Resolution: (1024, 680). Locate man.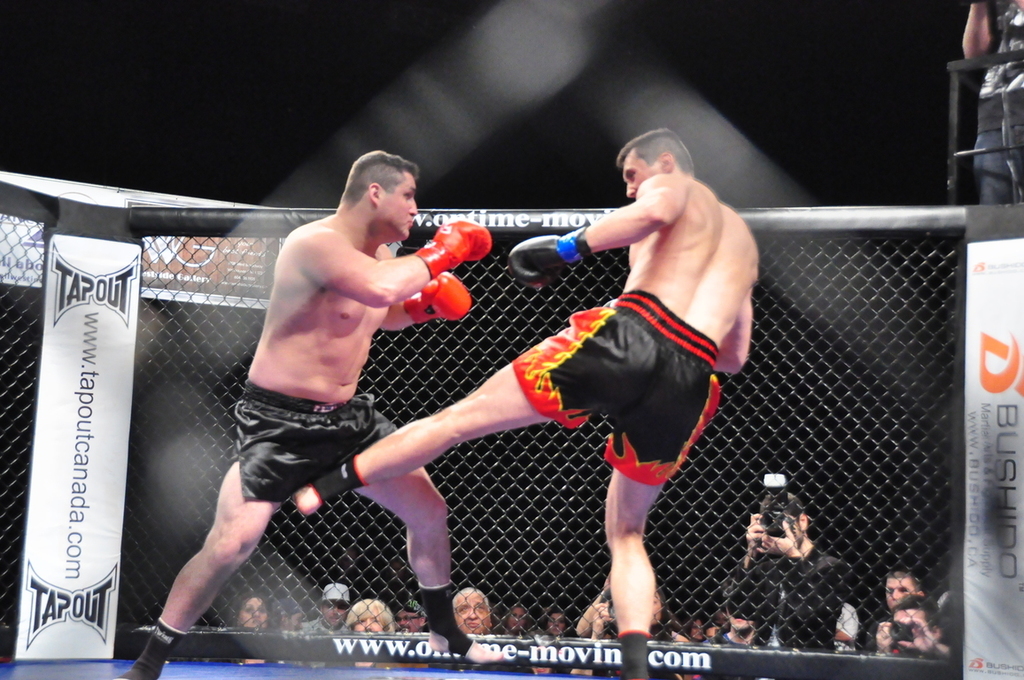
bbox=(177, 145, 463, 644).
